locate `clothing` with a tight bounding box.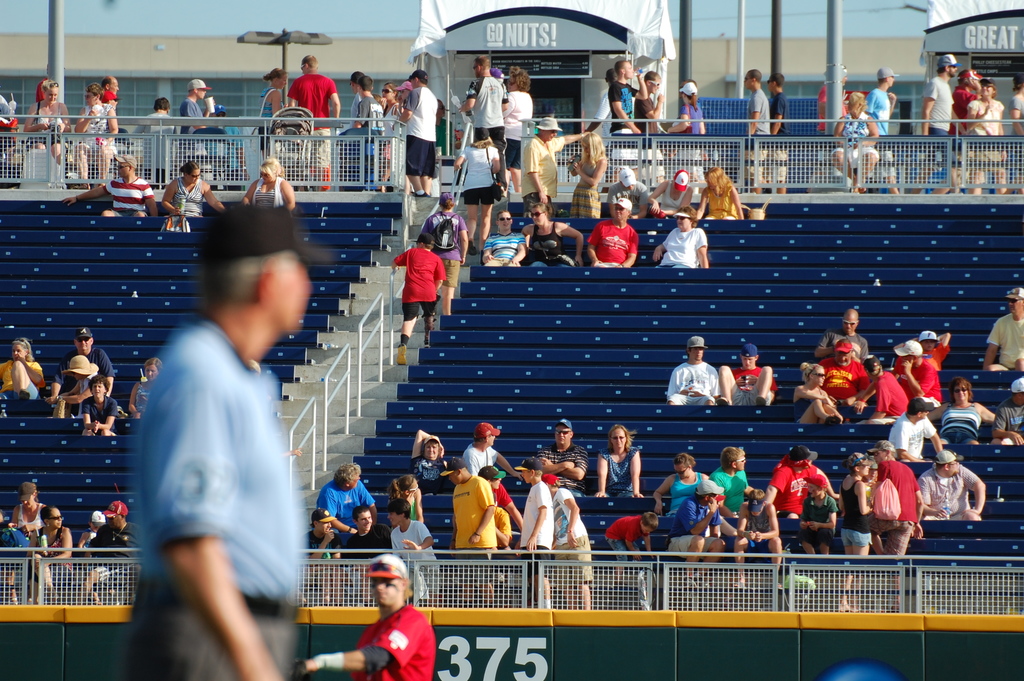
crop(668, 495, 721, 559).
